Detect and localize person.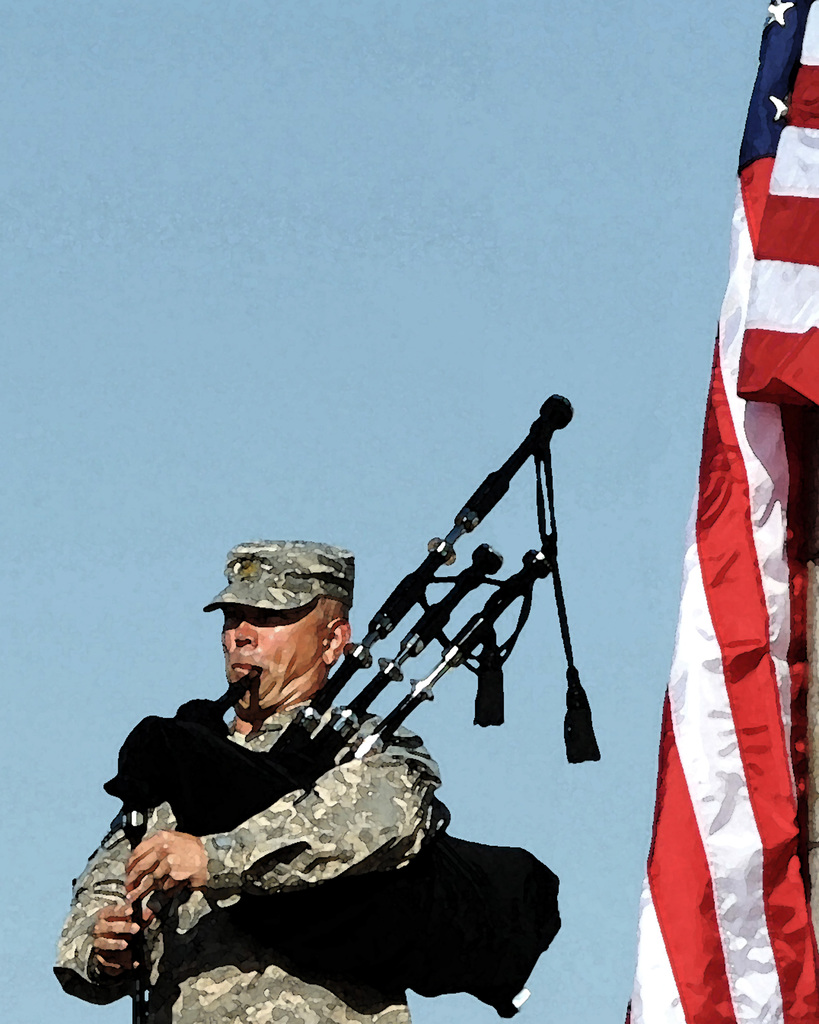
Localized at left=109, top=545, right=429, bottom=1006.
